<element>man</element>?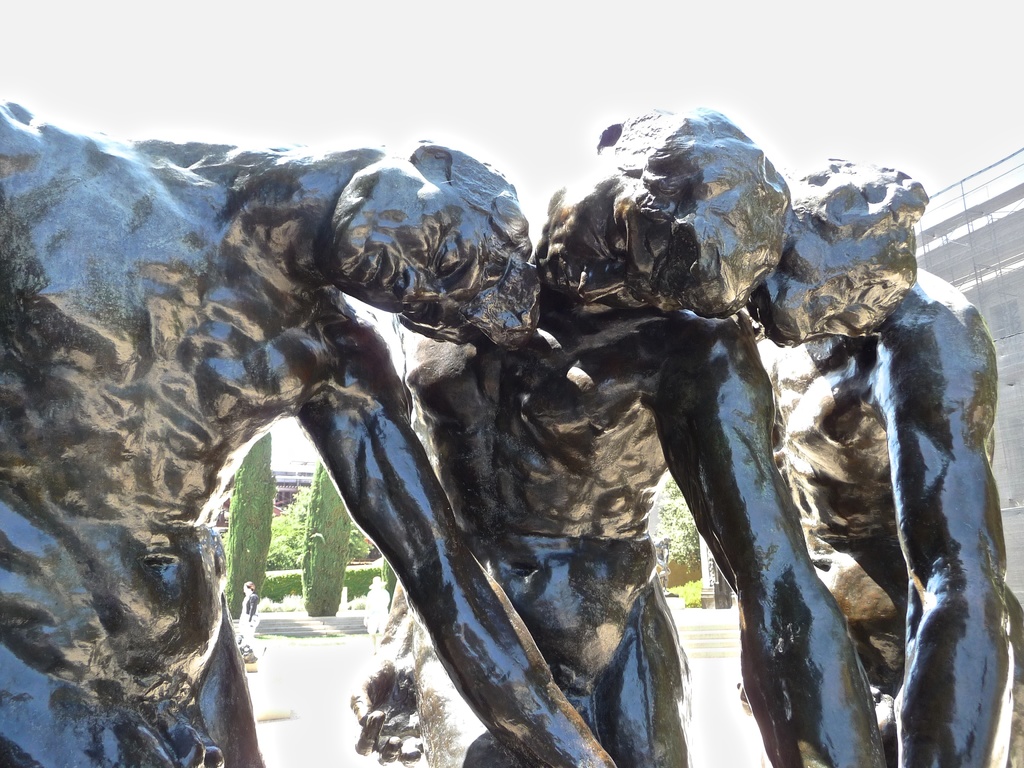
[0, 97, 541, 767]
